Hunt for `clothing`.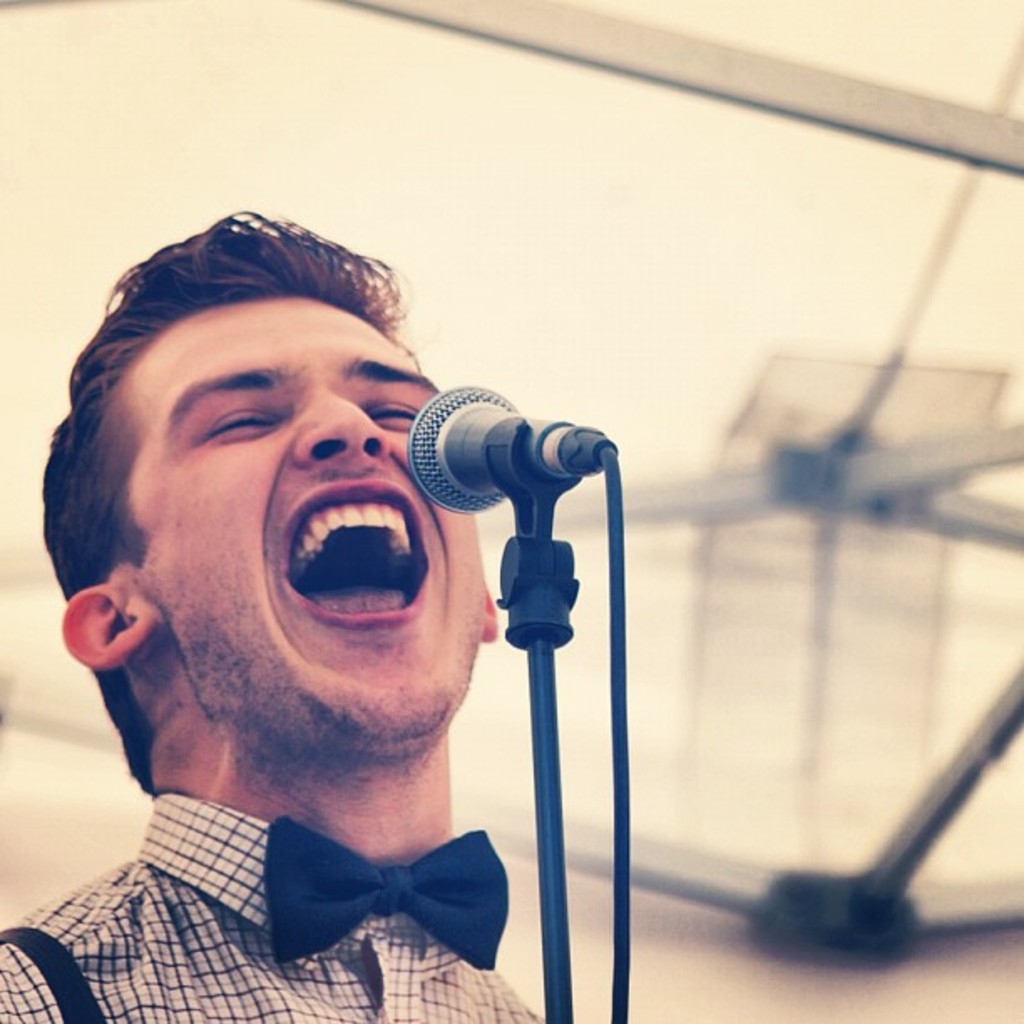
Hunted down at select_region(0, 790, 545, 1022).
